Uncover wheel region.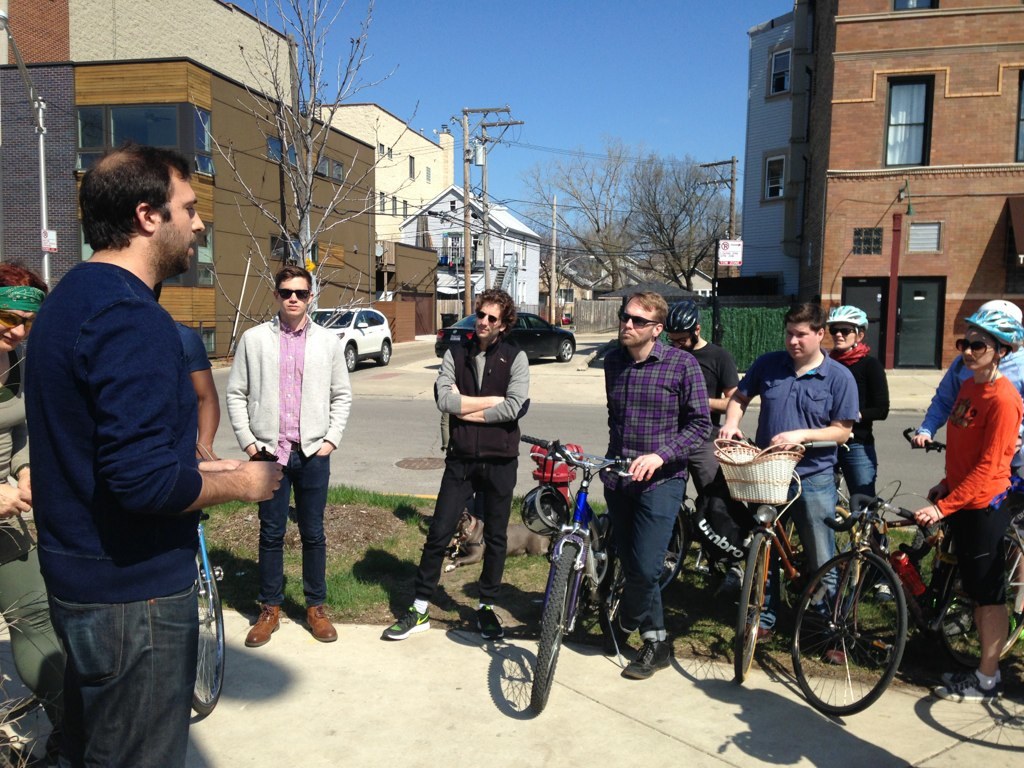
Uncovered: (left=945, top=530, right=1023, bottom=634).
